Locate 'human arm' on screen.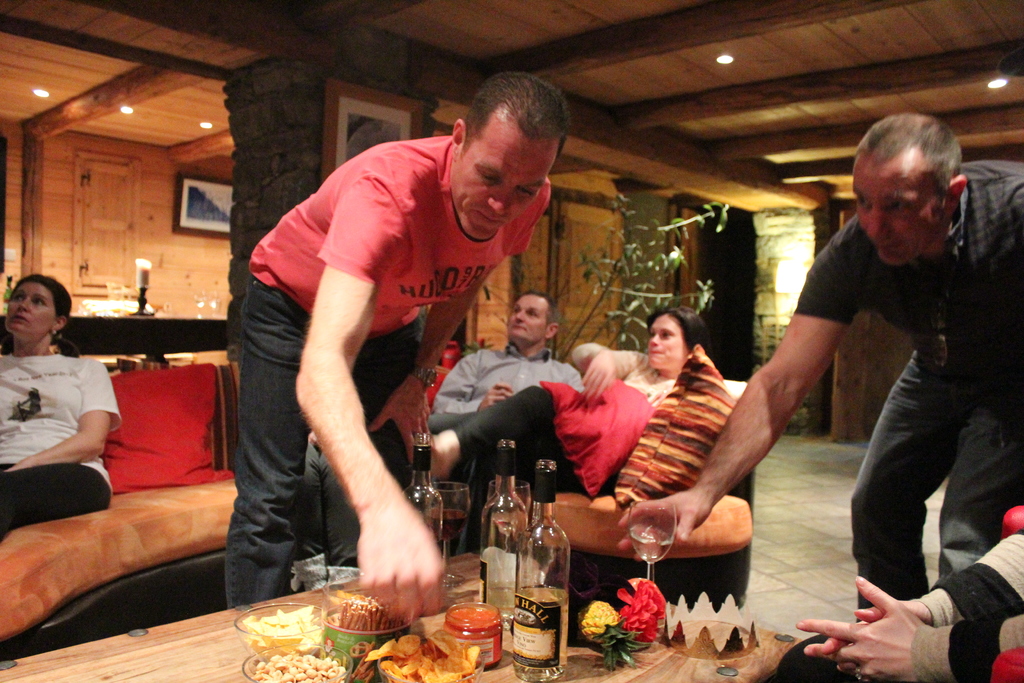
On screen at (435, 347, 518, 425).
